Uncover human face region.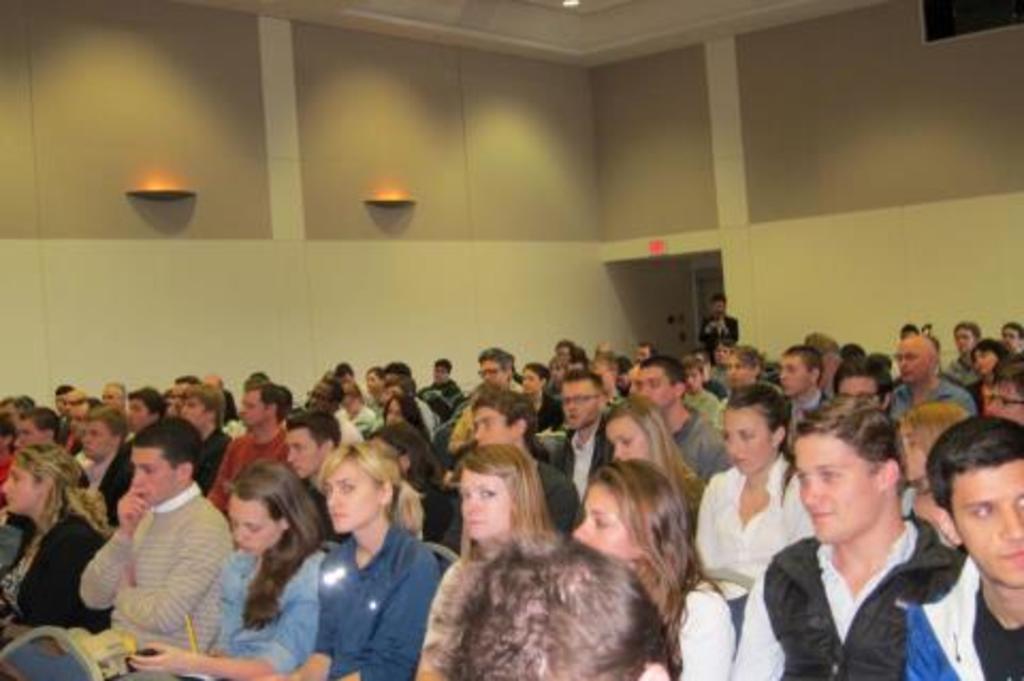
Uncovered: rect(55, 395, 62, 414).
